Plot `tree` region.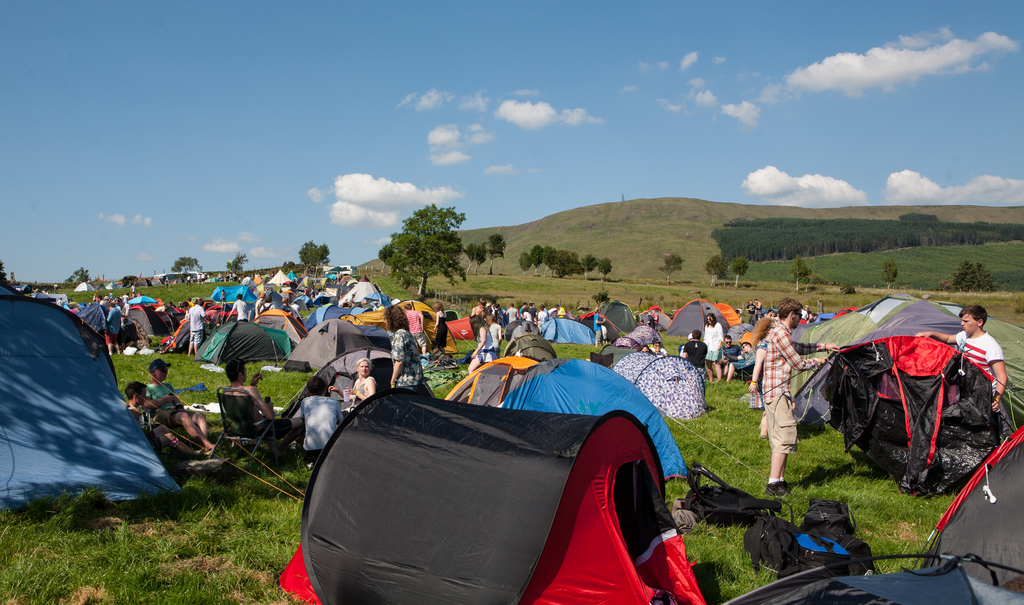
Plotted at 170/255/209/276.
